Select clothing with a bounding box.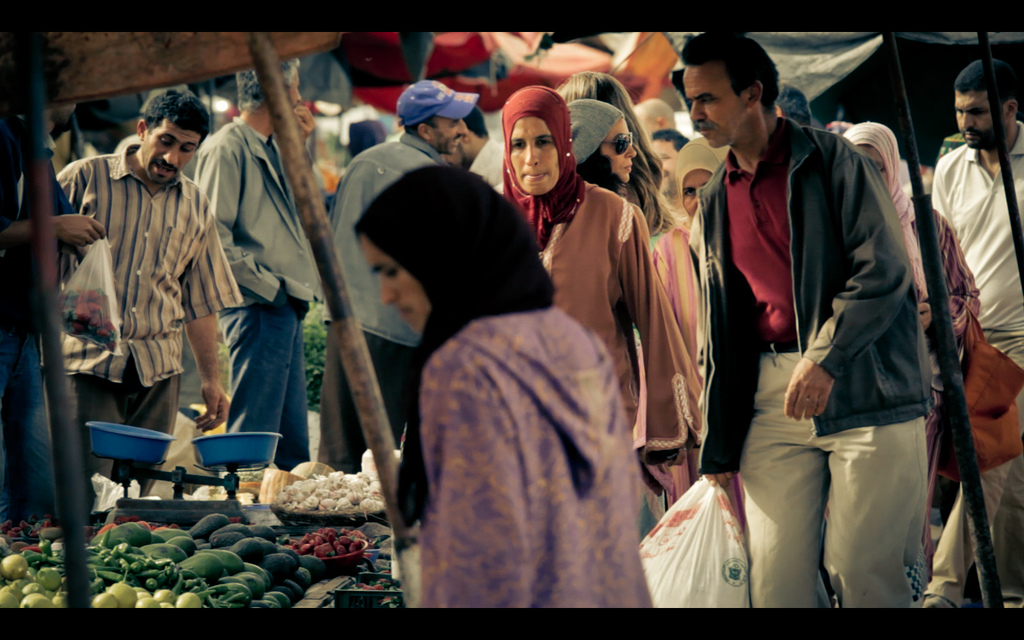
box=[63, 110, 213, 454].
